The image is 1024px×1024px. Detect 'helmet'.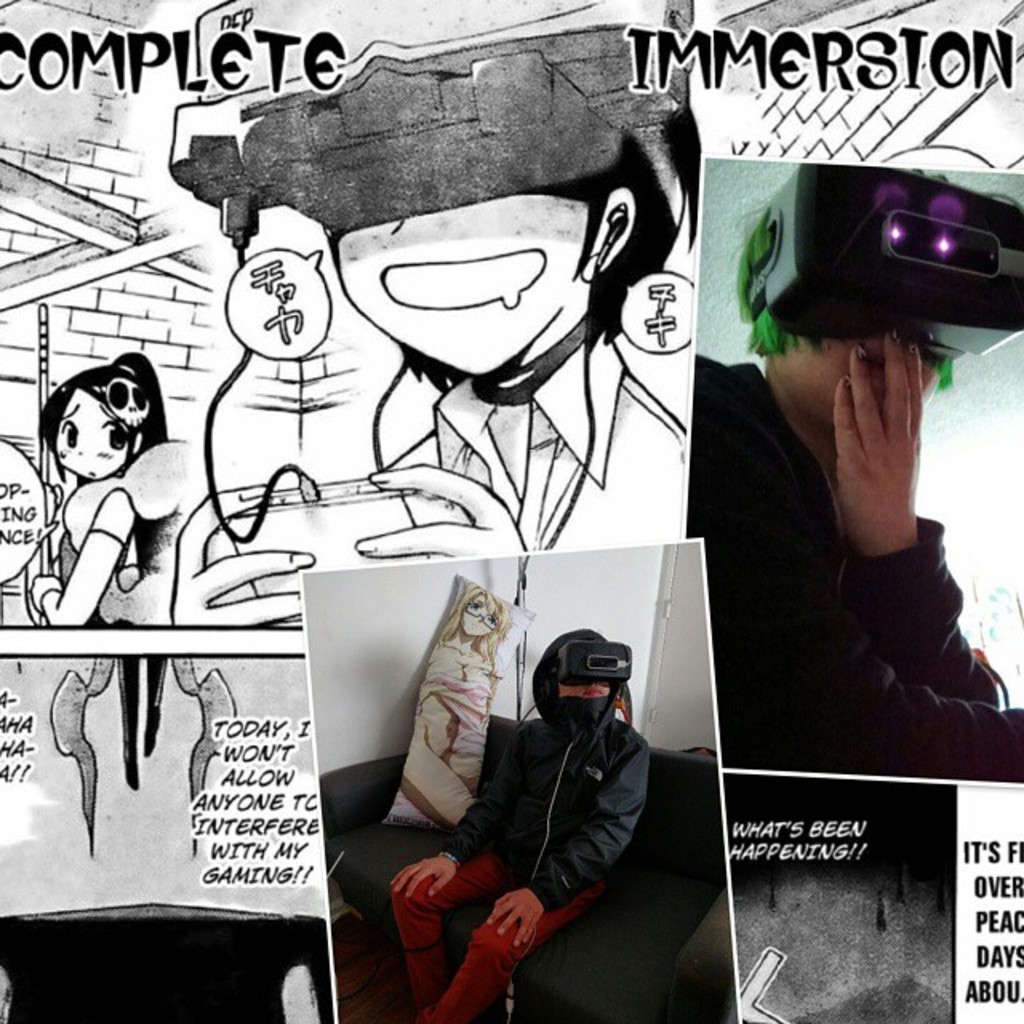
Detection: (x1=539, y1=624, x2=638, y2=768).
